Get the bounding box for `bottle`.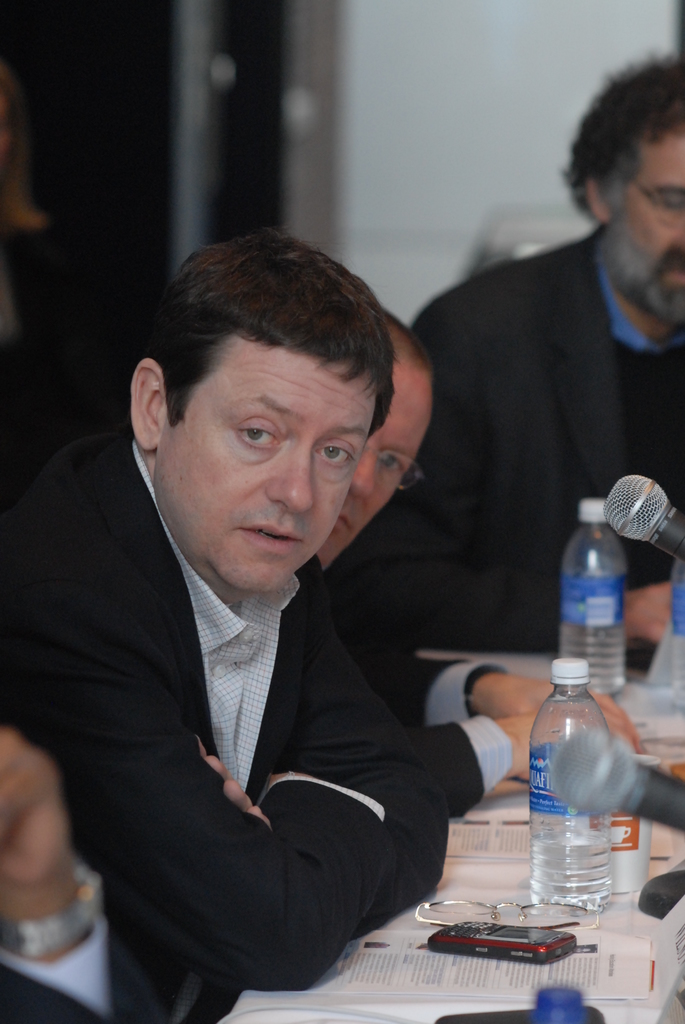
<box>528,658,612,916</box>.
